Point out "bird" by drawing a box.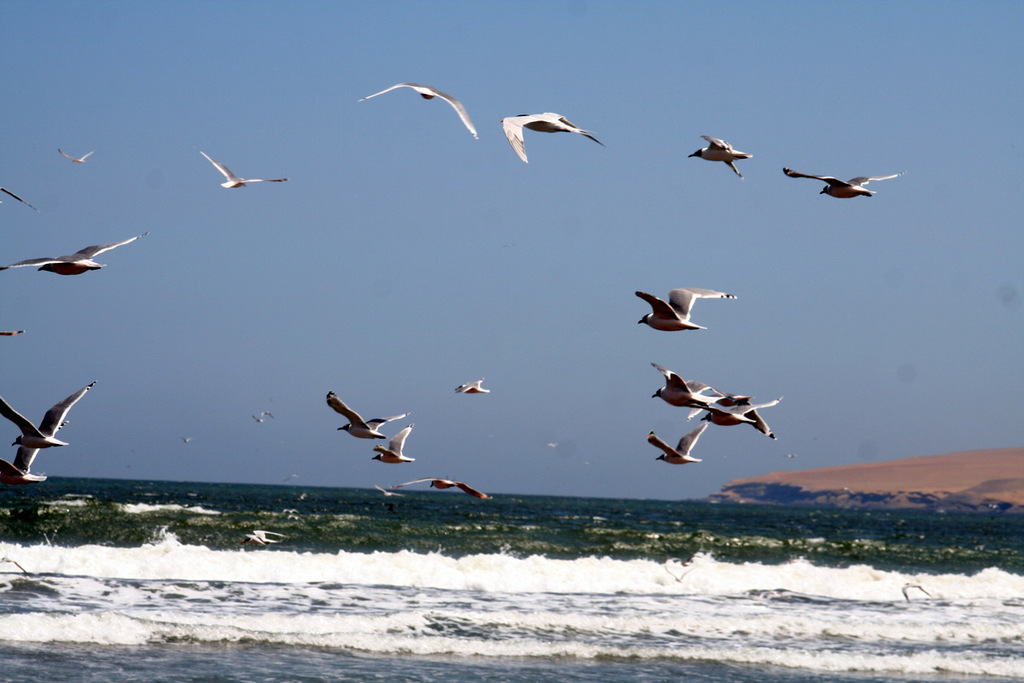
box=[540, 441, 556, 448].
